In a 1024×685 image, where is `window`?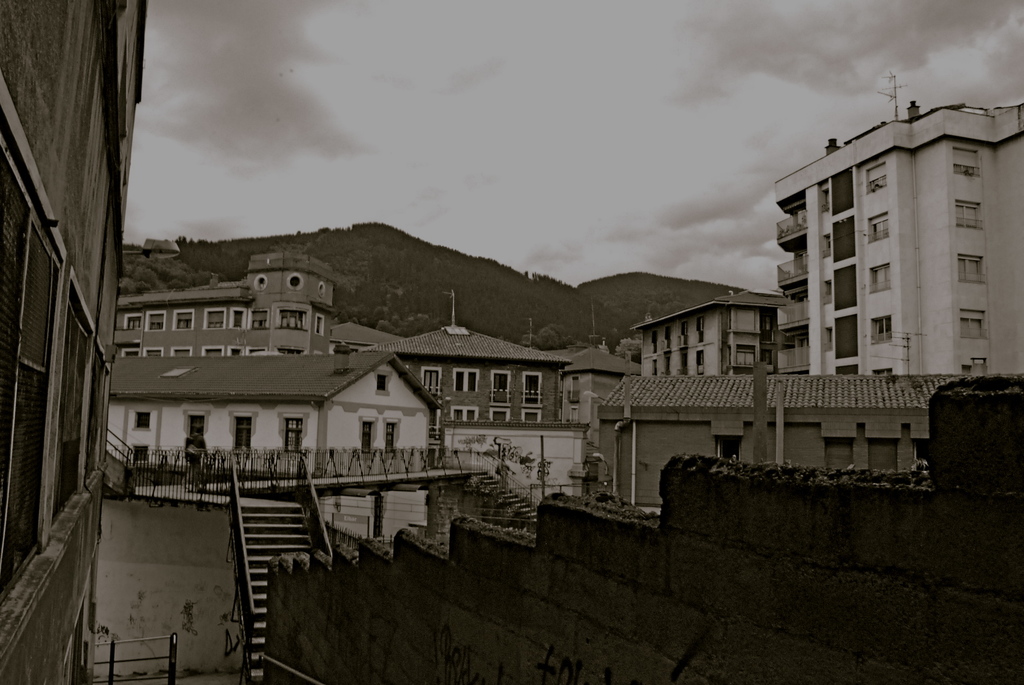
crop(712, 436, 735, 459).
